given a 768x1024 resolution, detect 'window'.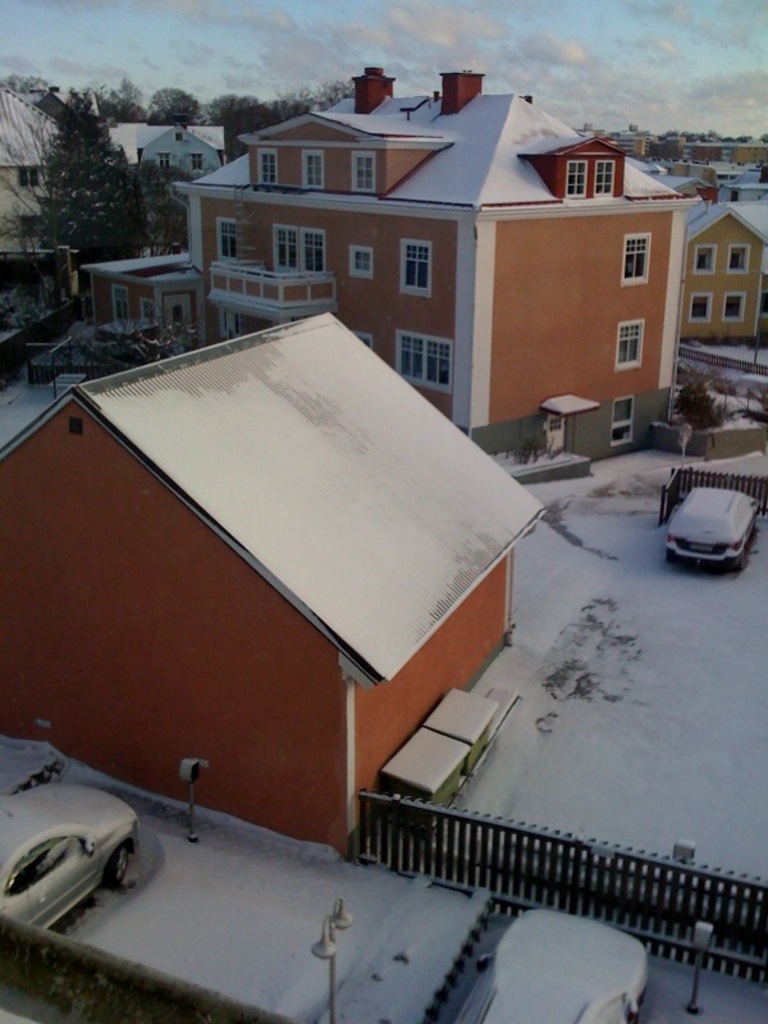
region(689, 294, 707, 321).
